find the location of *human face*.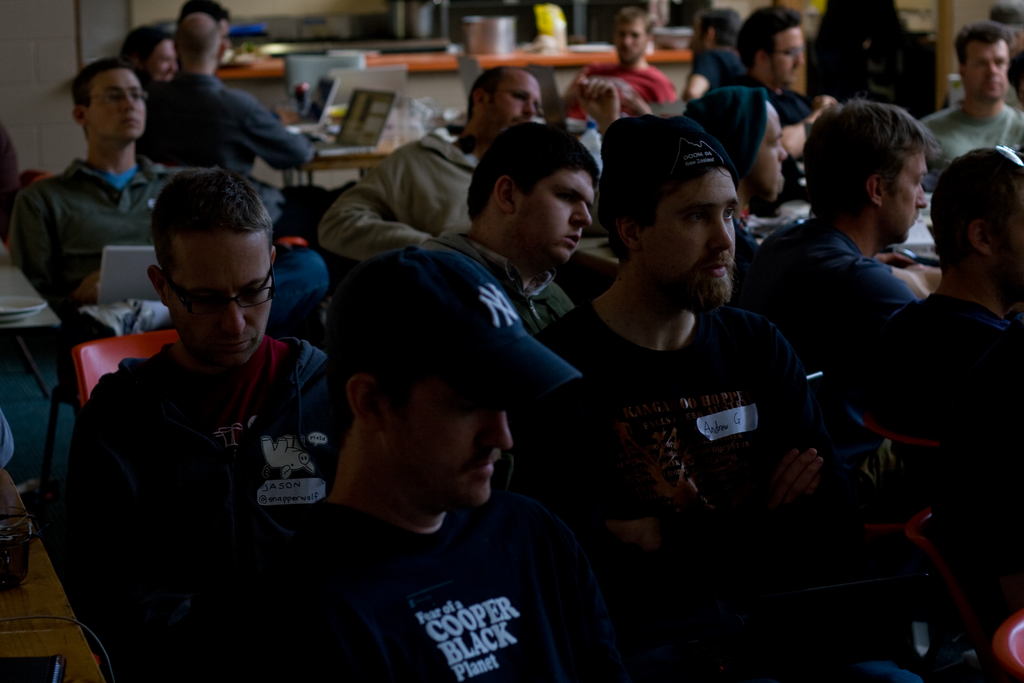
Location: bbox=(149, 38, 179, 79).
